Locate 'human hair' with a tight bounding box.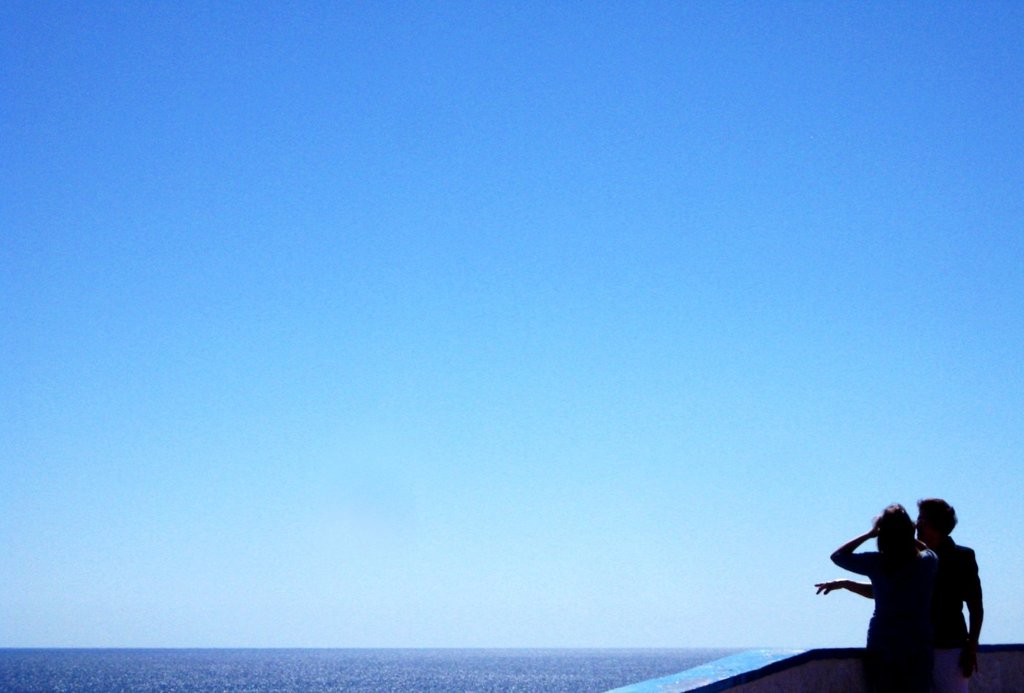
910/495/960/542.
